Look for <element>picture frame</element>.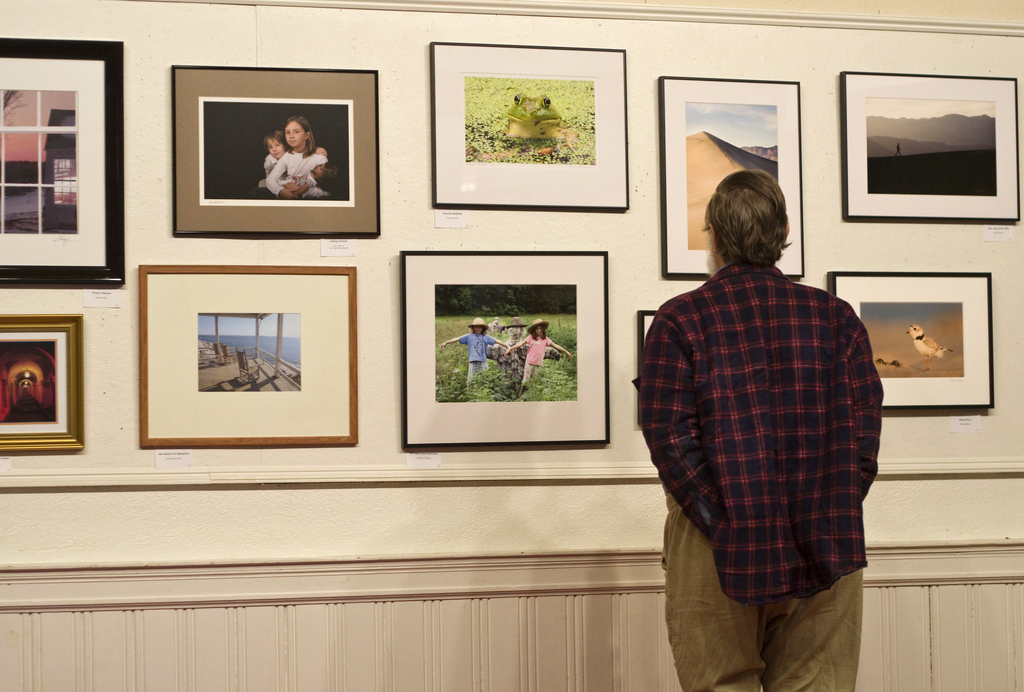
Found: [661, 73, 804, 281].
